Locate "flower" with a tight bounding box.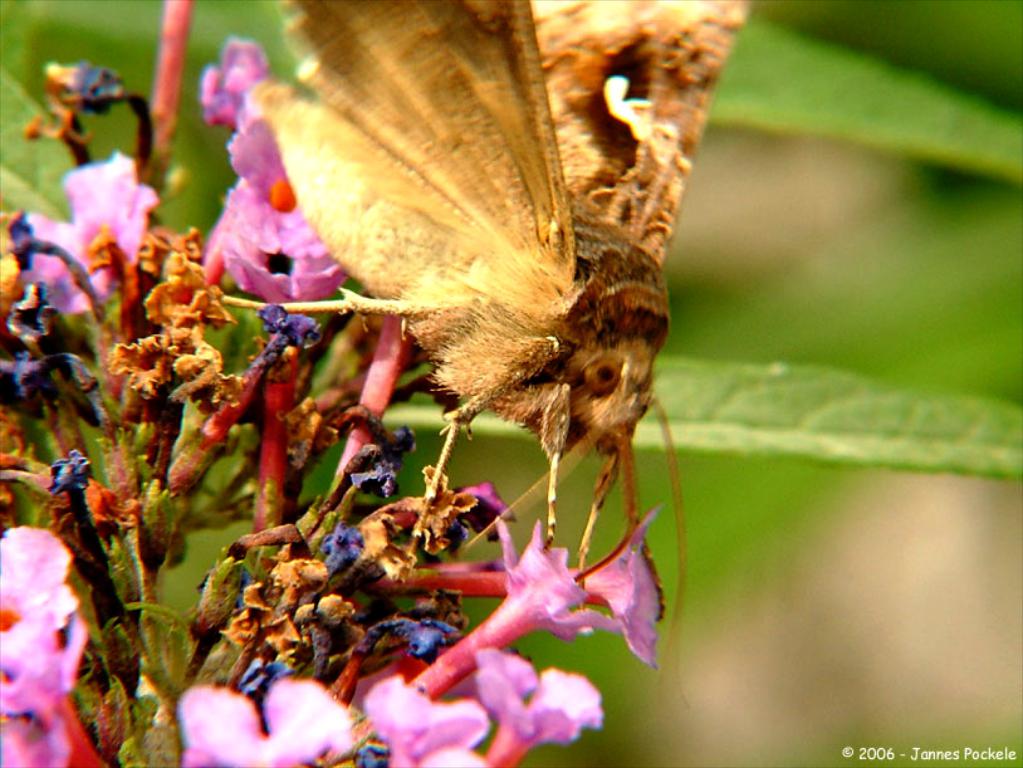
[194, 35, 265, 129].
